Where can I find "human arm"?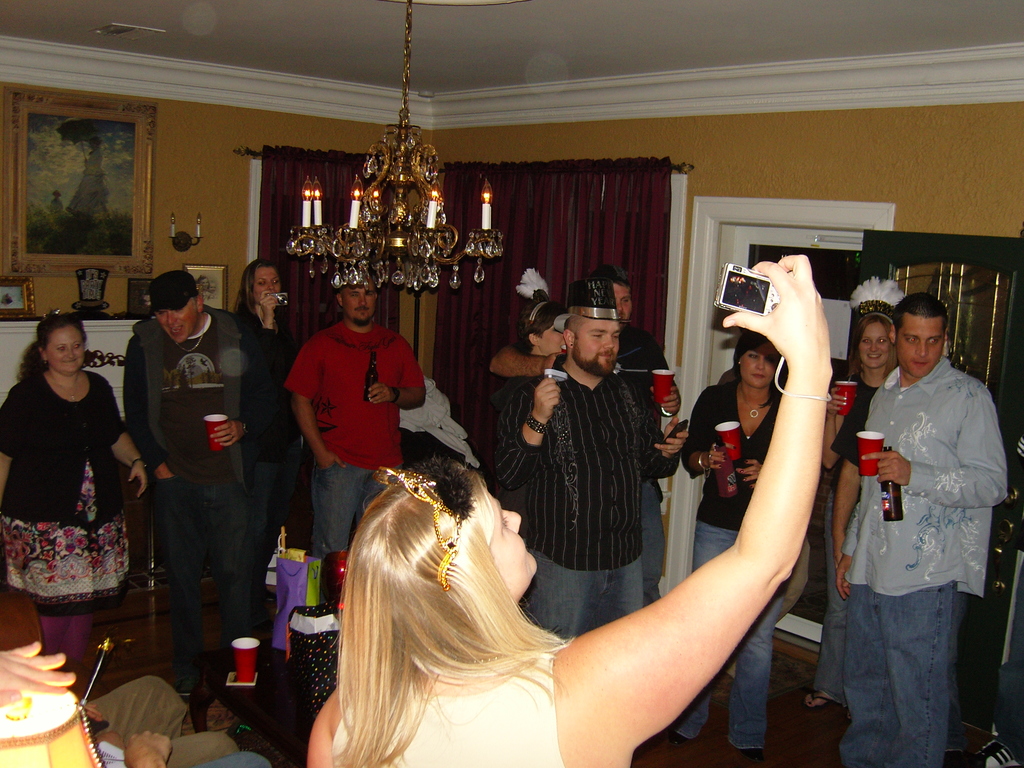
You can find it at (532,311,817,726).
